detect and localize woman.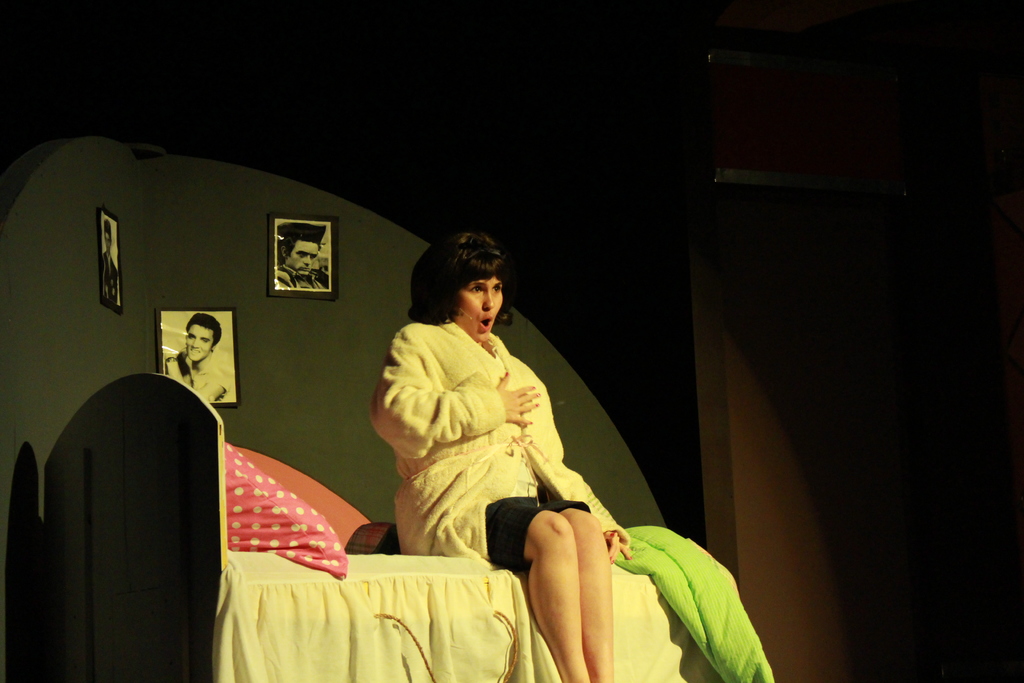
Localized at crop(364, 220, 589, 643).
